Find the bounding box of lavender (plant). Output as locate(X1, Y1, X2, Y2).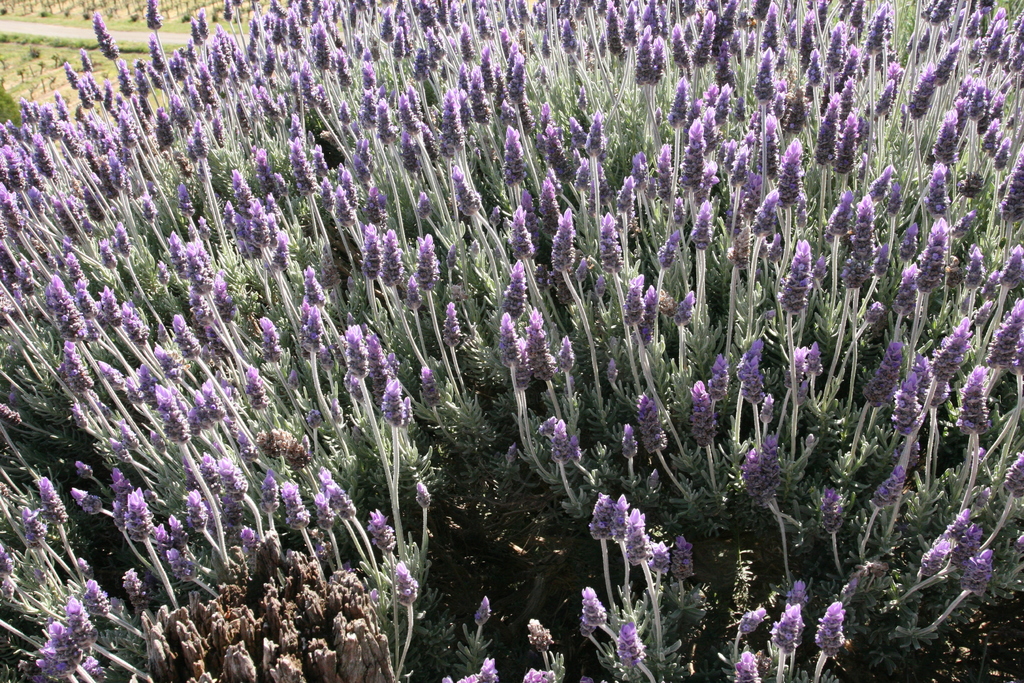
locate(925, 159, 954, 231).
